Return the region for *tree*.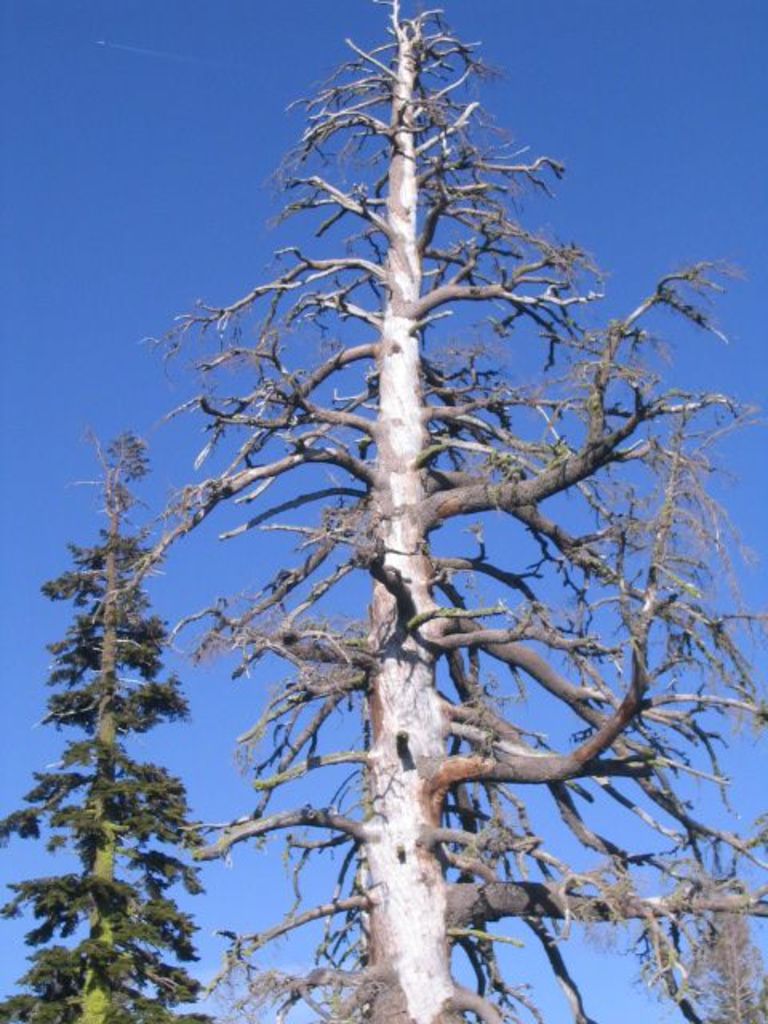
bbox=[102, 0, 766, 1022].
